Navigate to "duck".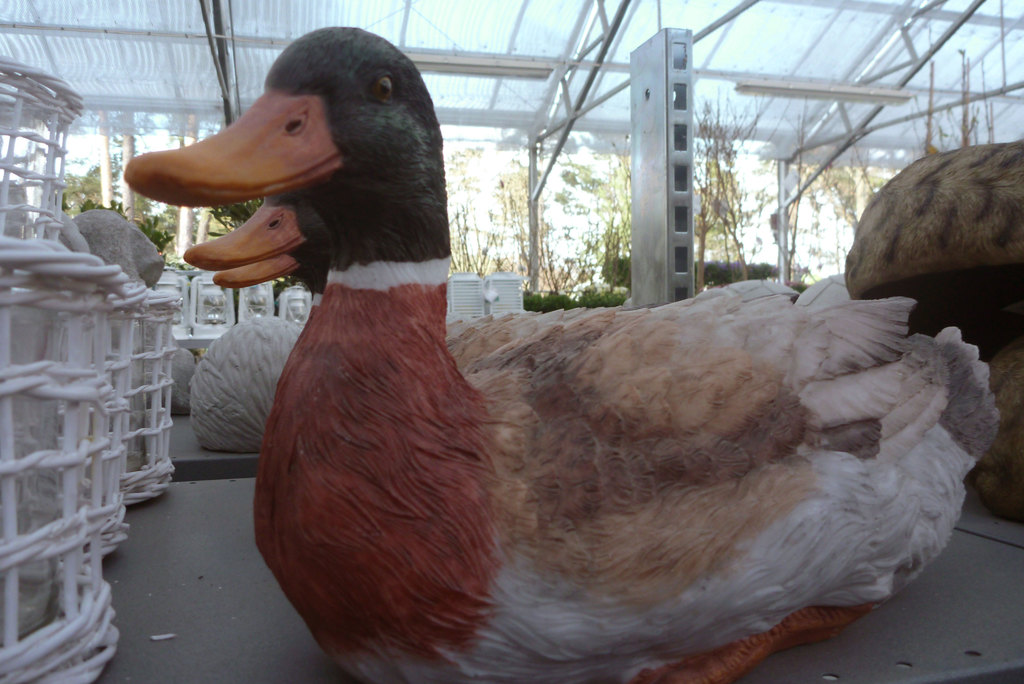
Navigation target: bbox=(157, 70, 989, 683).
